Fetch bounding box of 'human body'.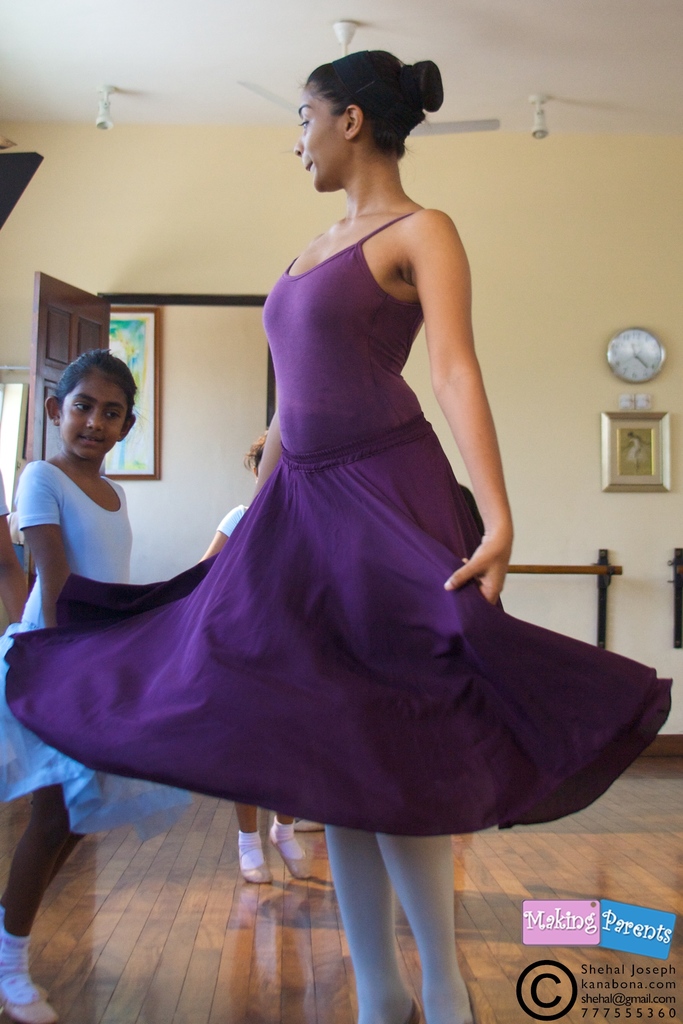
Bbox: (0, 347, 185, 1023).
